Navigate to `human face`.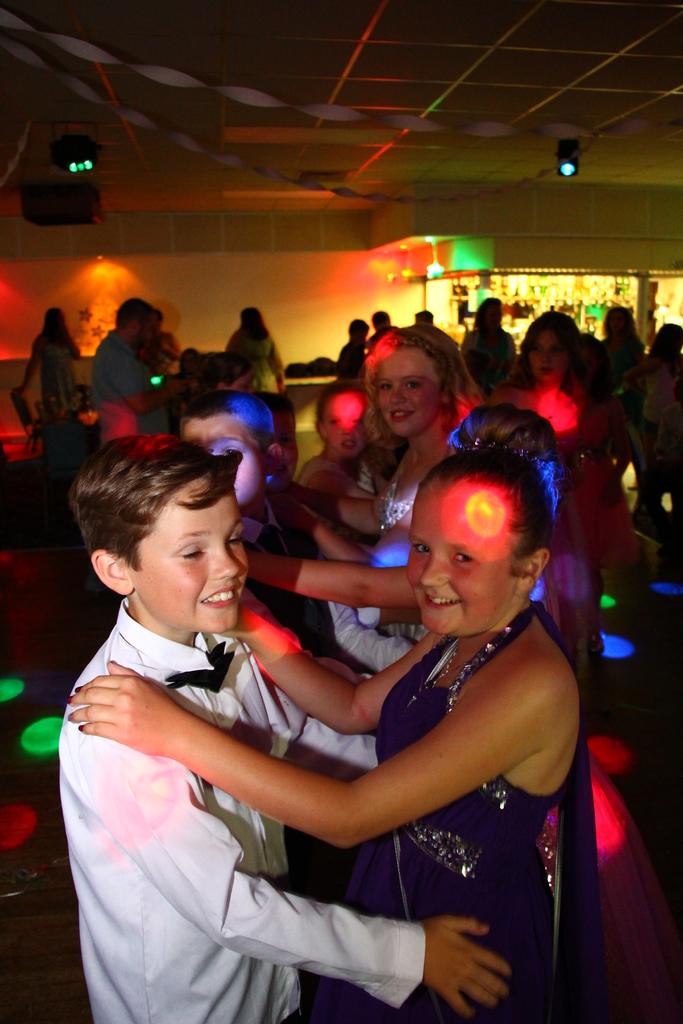
Navigation target: l=372, t=346, r=440, b=436.
